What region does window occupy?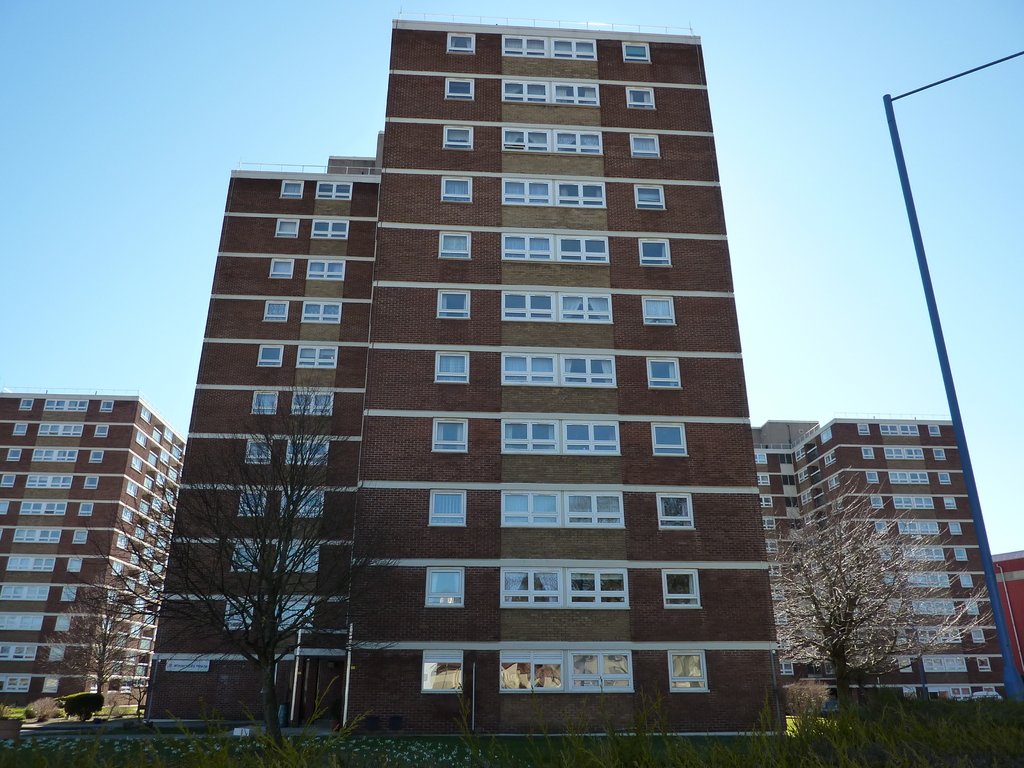
bbox=(276, 217, 297, 239).
